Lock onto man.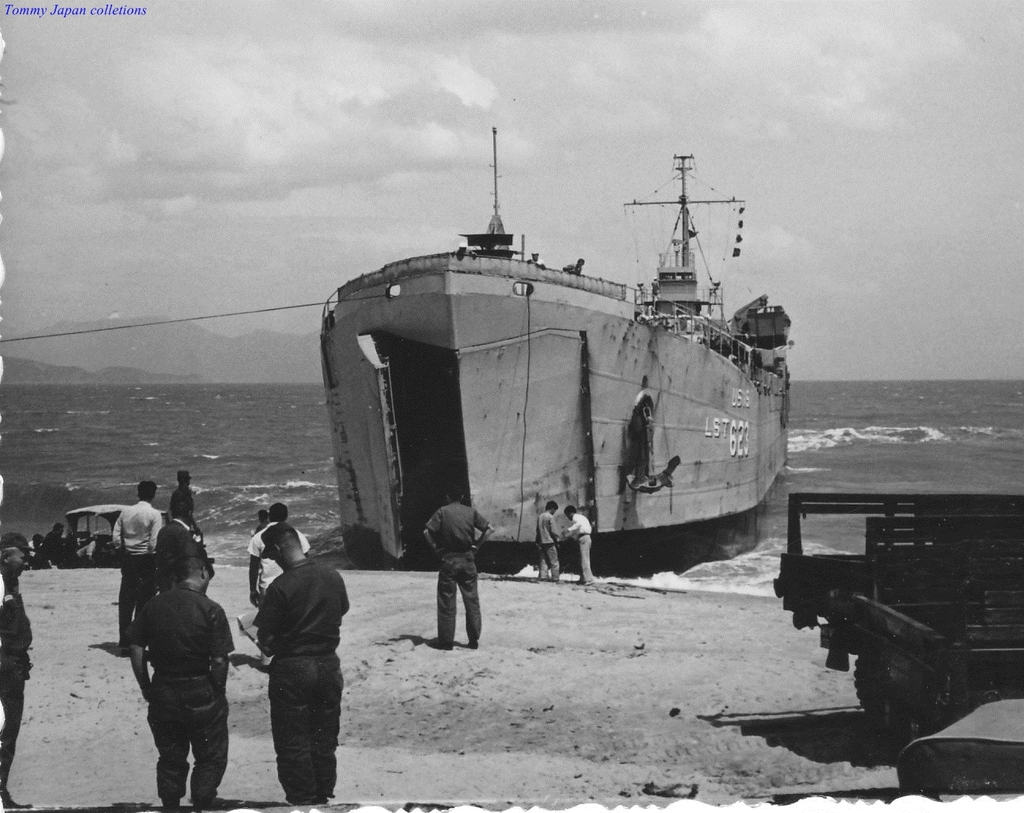
Locked: 36,519,81,568.
